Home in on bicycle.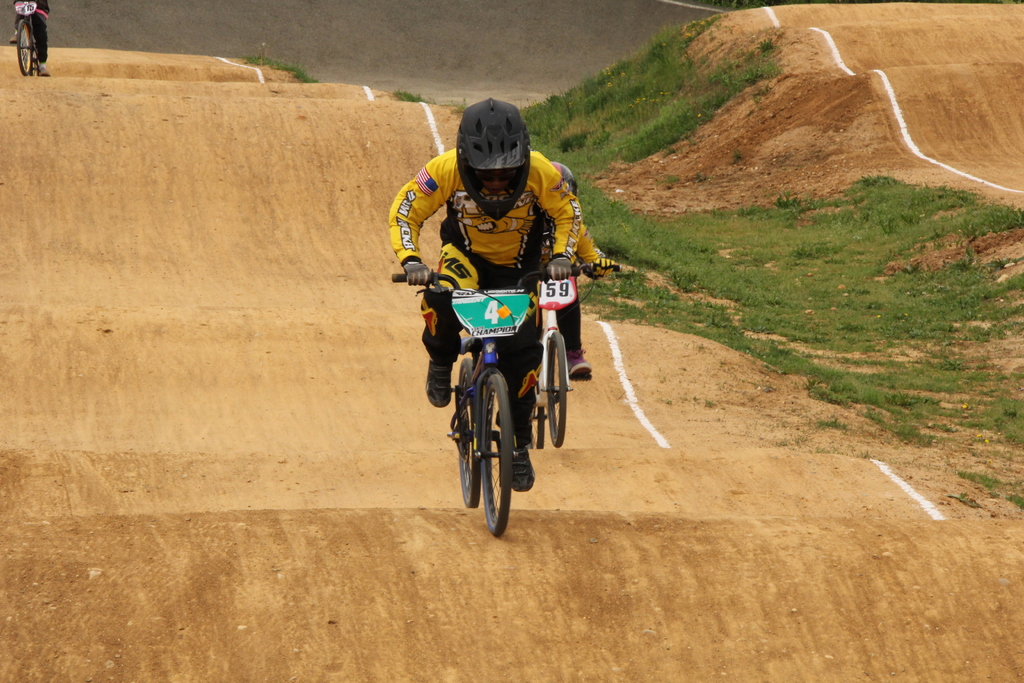
Homed in at [x1=10, y1=0, x2=44, y2=77].
